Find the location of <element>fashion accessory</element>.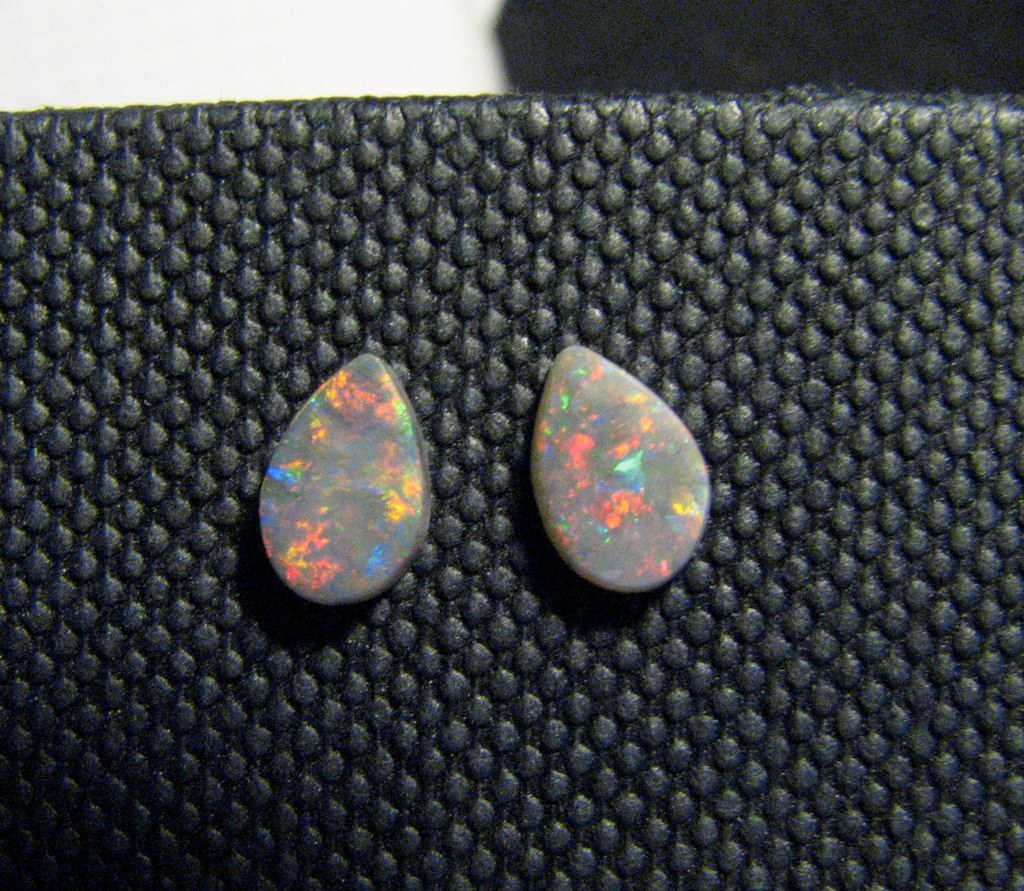
Location: select_region(523, 337, 714, 594).
